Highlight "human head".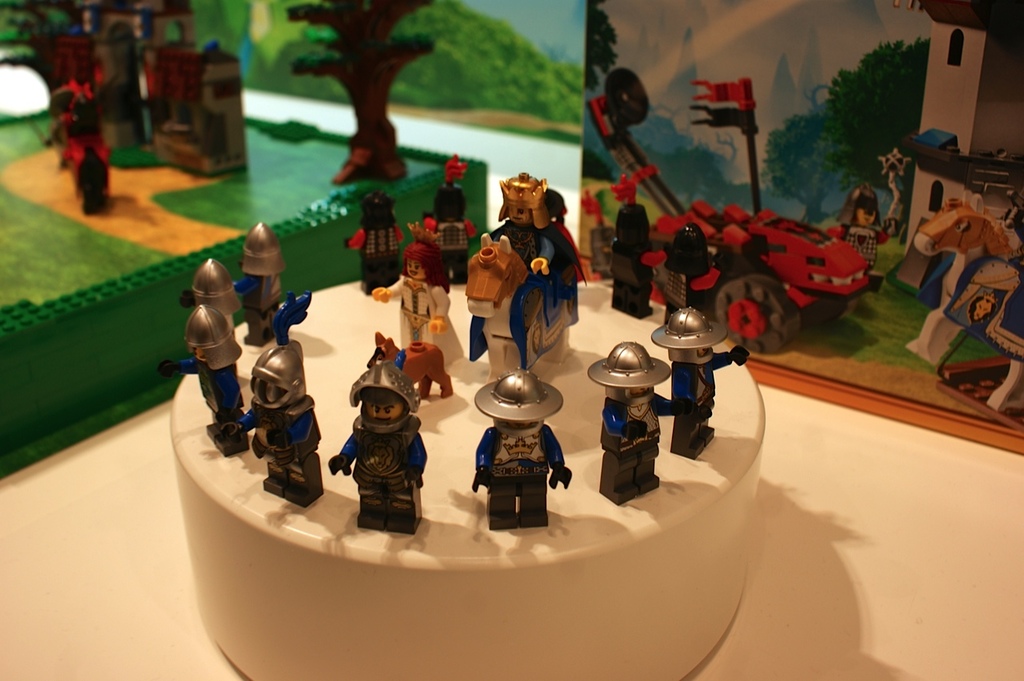
Highlighted region: select_region(46, 81, 101, 138).
